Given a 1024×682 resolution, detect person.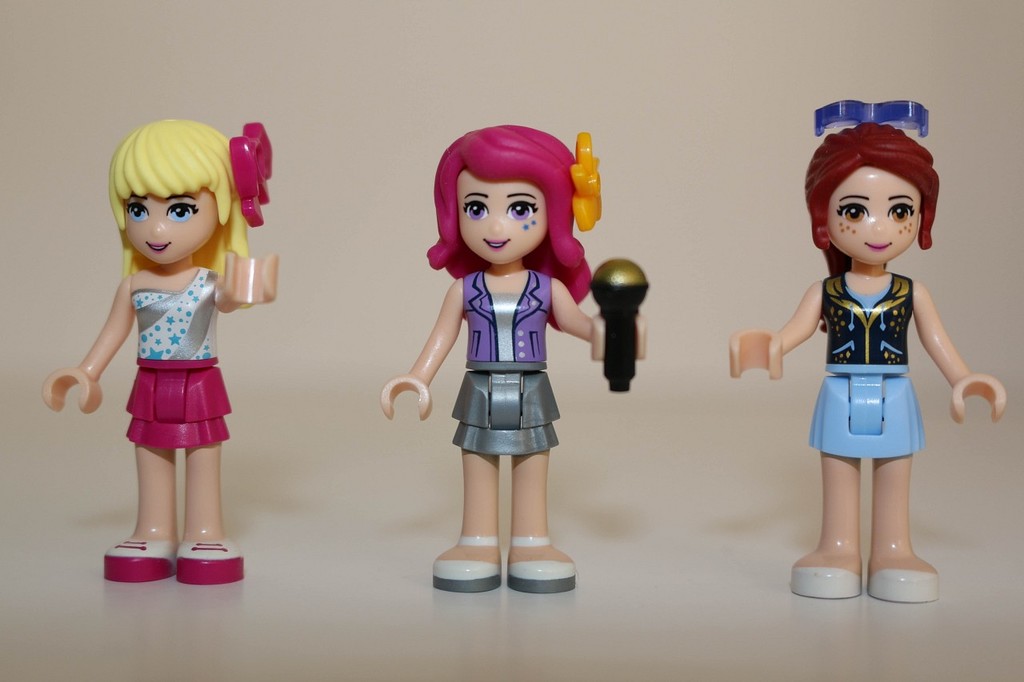
region(732, 98, 1005, 601).
